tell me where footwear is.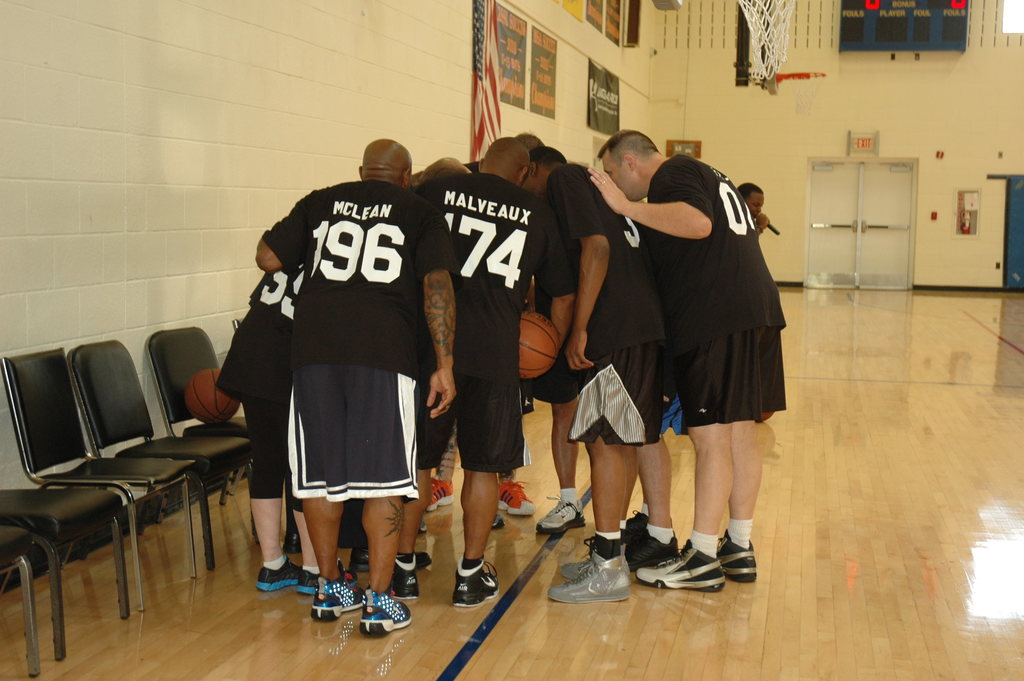
footwear is at bbox(389, 549, 420, 600).
